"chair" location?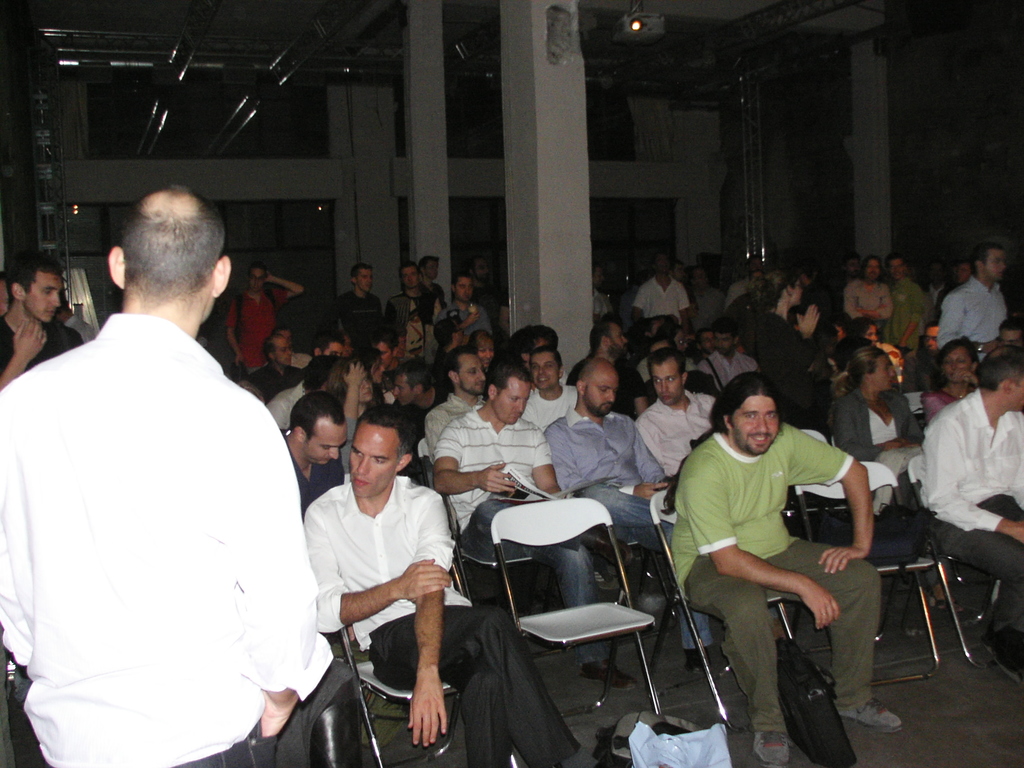
548, 466, 676, 617
